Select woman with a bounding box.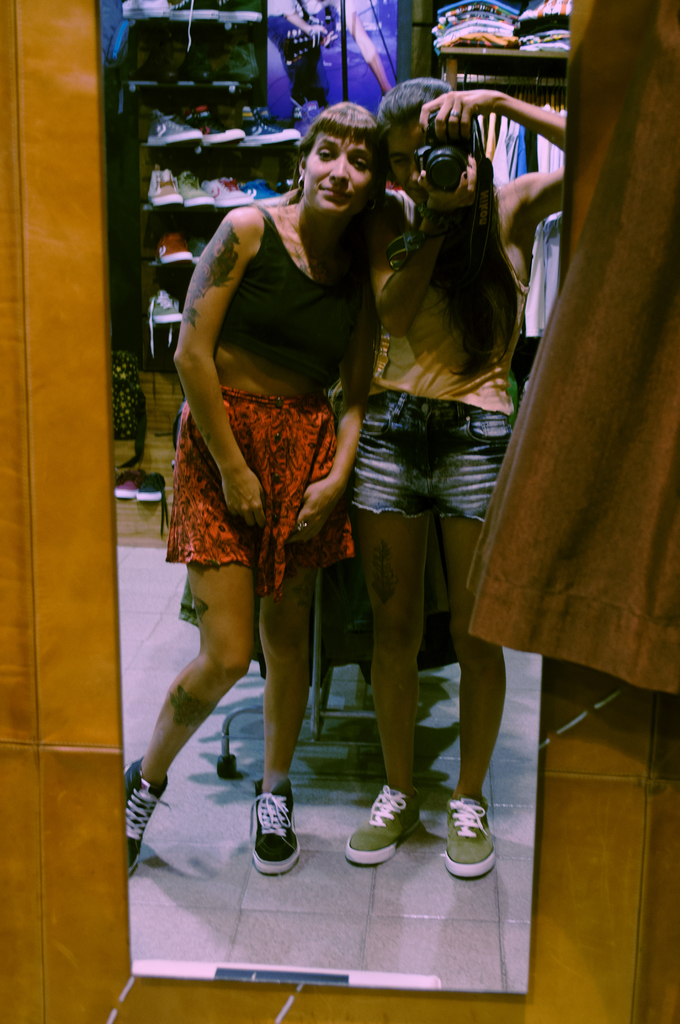
[159, 122, 401, 828].
